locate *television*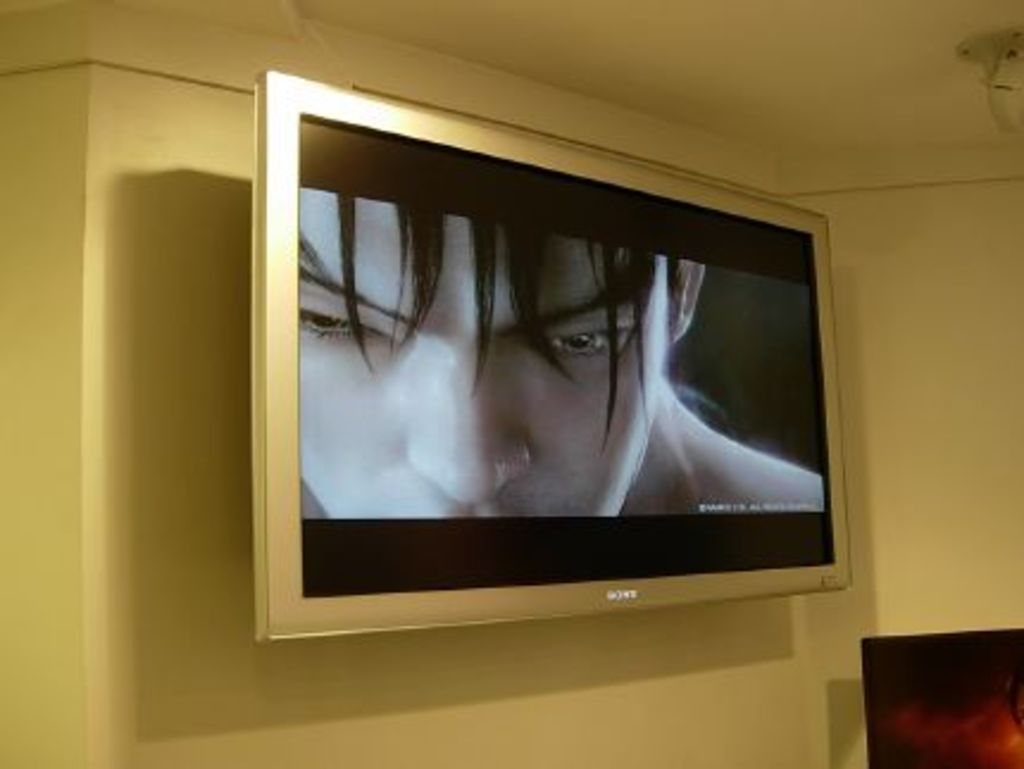
252/69/850/643
